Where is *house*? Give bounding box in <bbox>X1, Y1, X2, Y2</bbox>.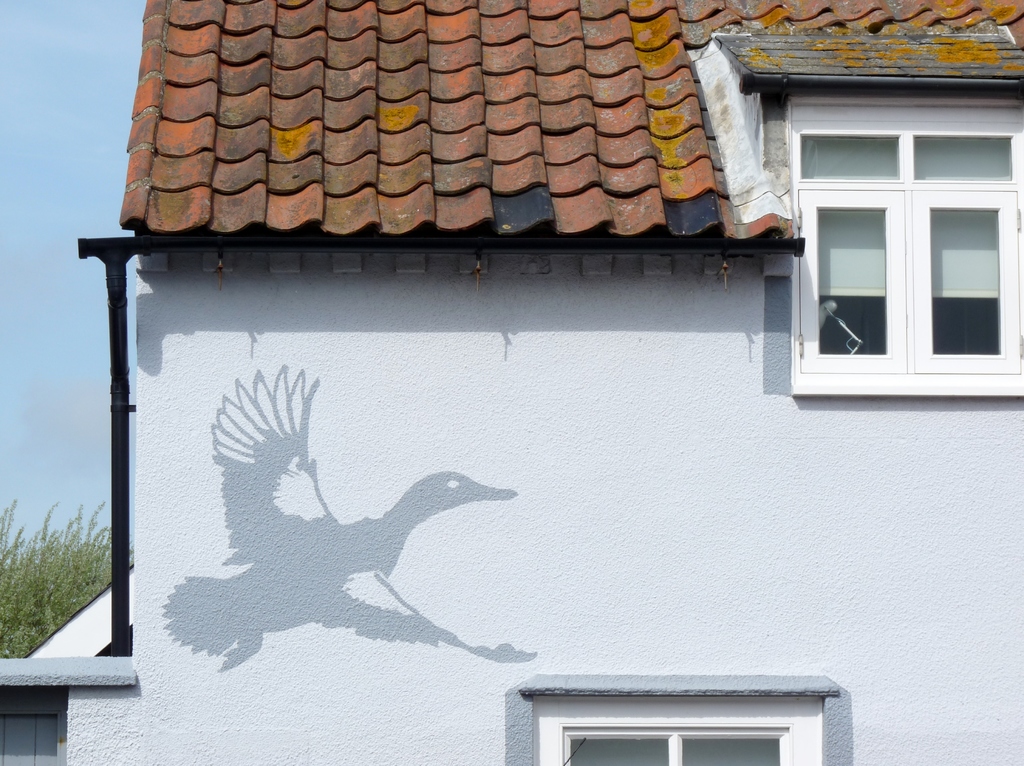
<bbox>29, 46, 1023, 690</bbox>.
